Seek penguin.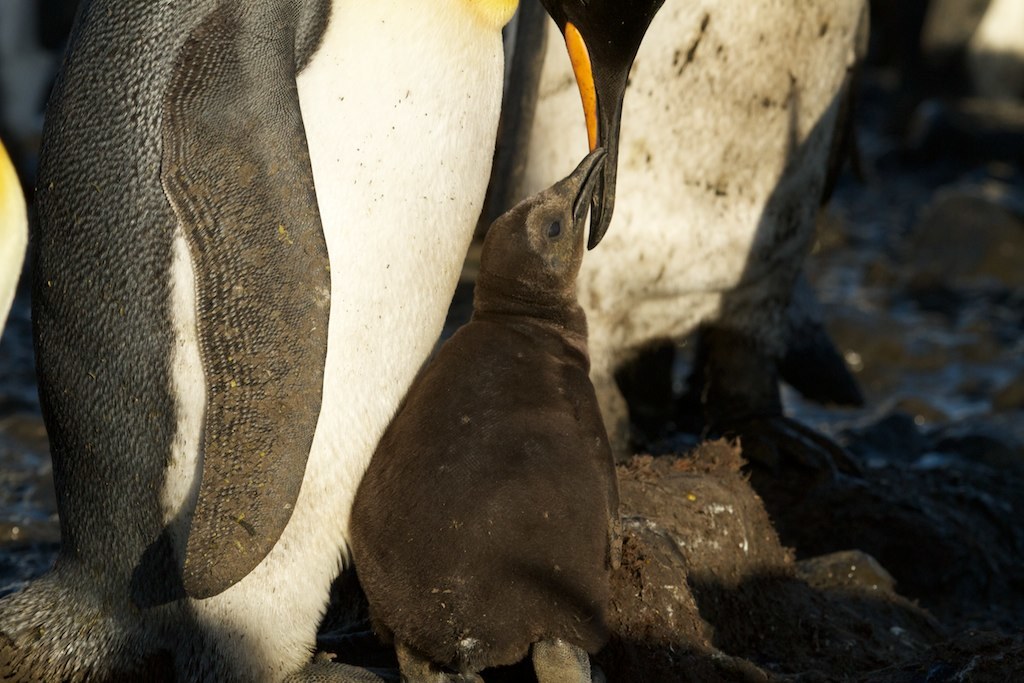
box=[0, 0, 672, 682].
